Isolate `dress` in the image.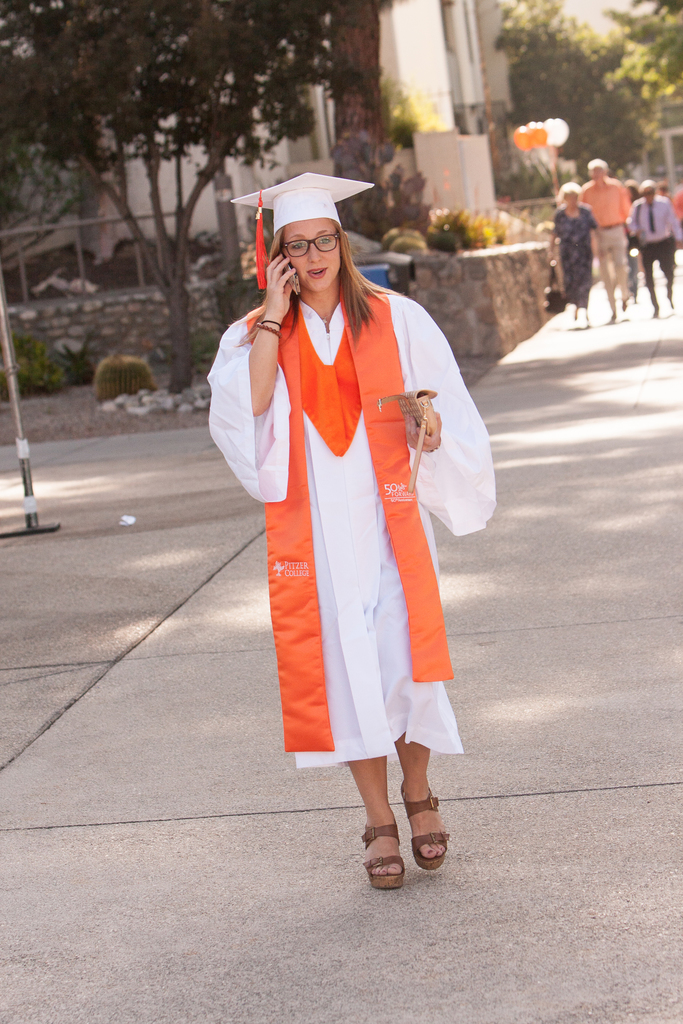
Isolated region: (271, 281, 476, 771).
